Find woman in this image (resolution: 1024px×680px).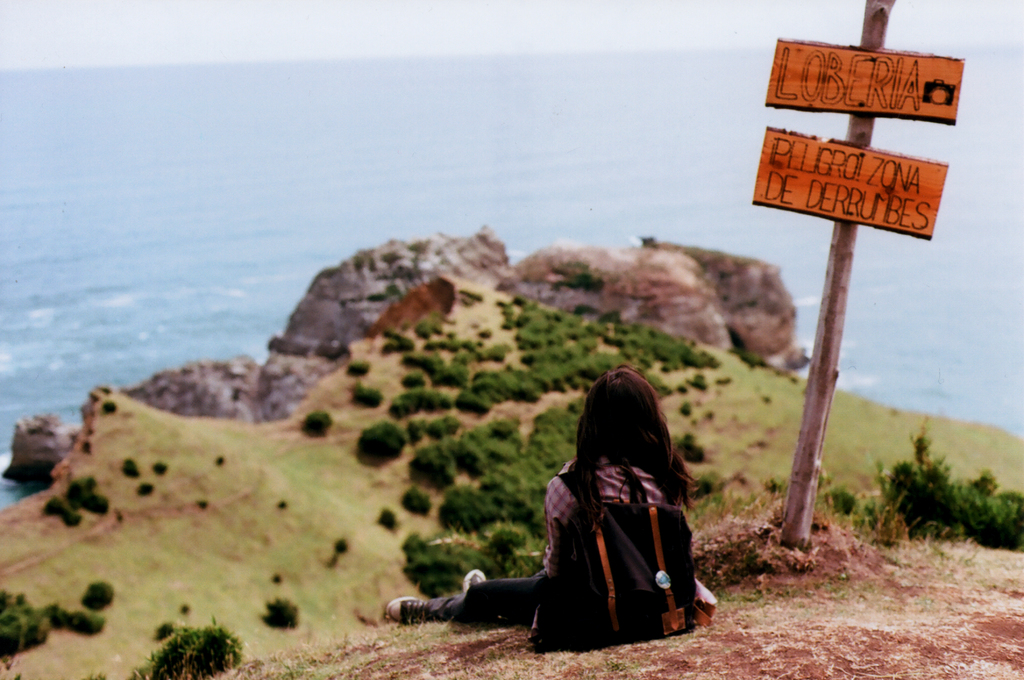
box(378, 373, 730, 654).
